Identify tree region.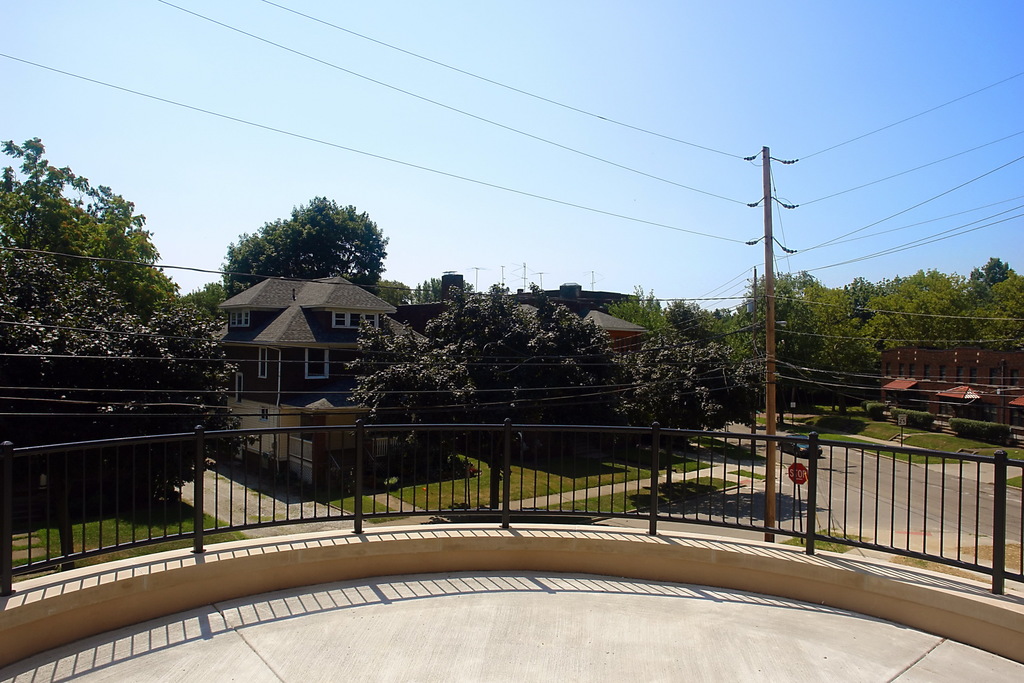
Region: bbox(430, 278, 615, 431).
